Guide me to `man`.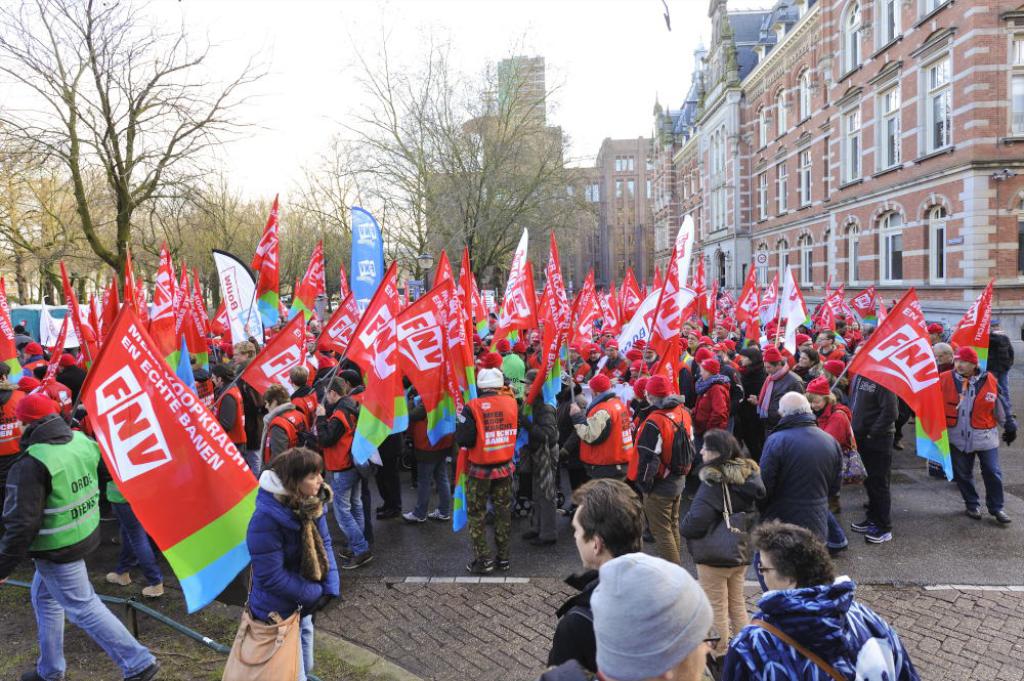
Guidance: bbox=[529, 473, 718, 680].
